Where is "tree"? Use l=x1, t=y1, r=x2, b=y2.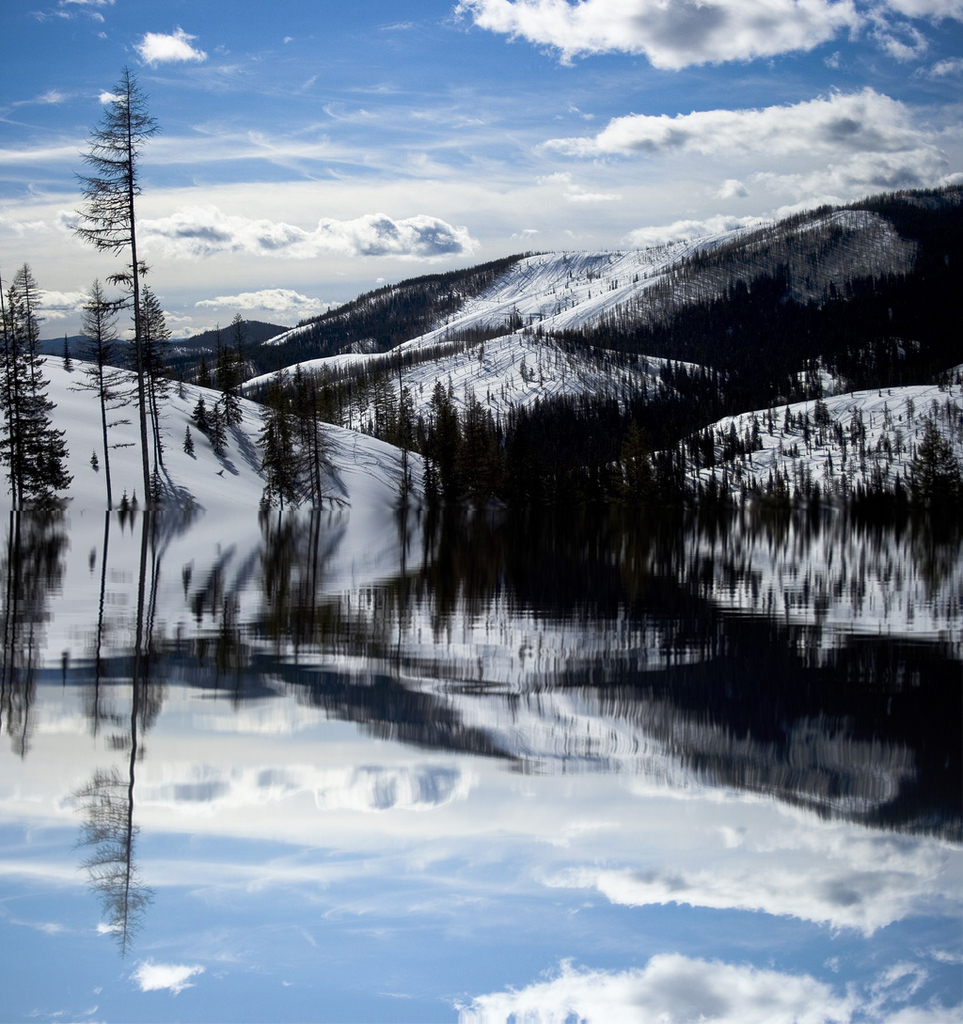
l=72, t=273, r=141, b=512.
